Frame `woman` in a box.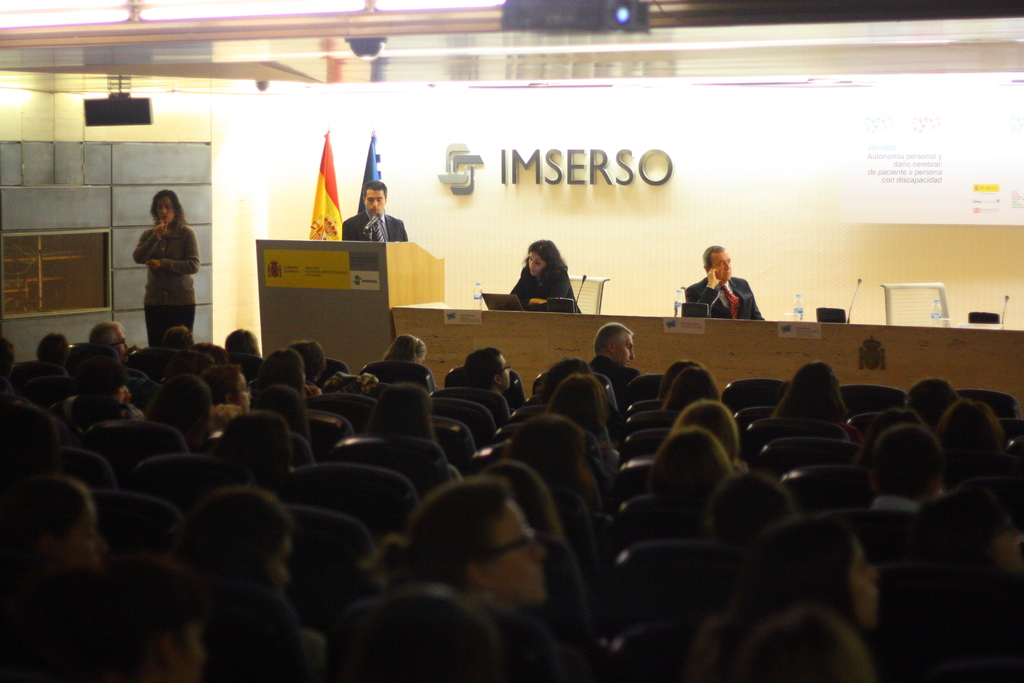
(531,373,618,458).
